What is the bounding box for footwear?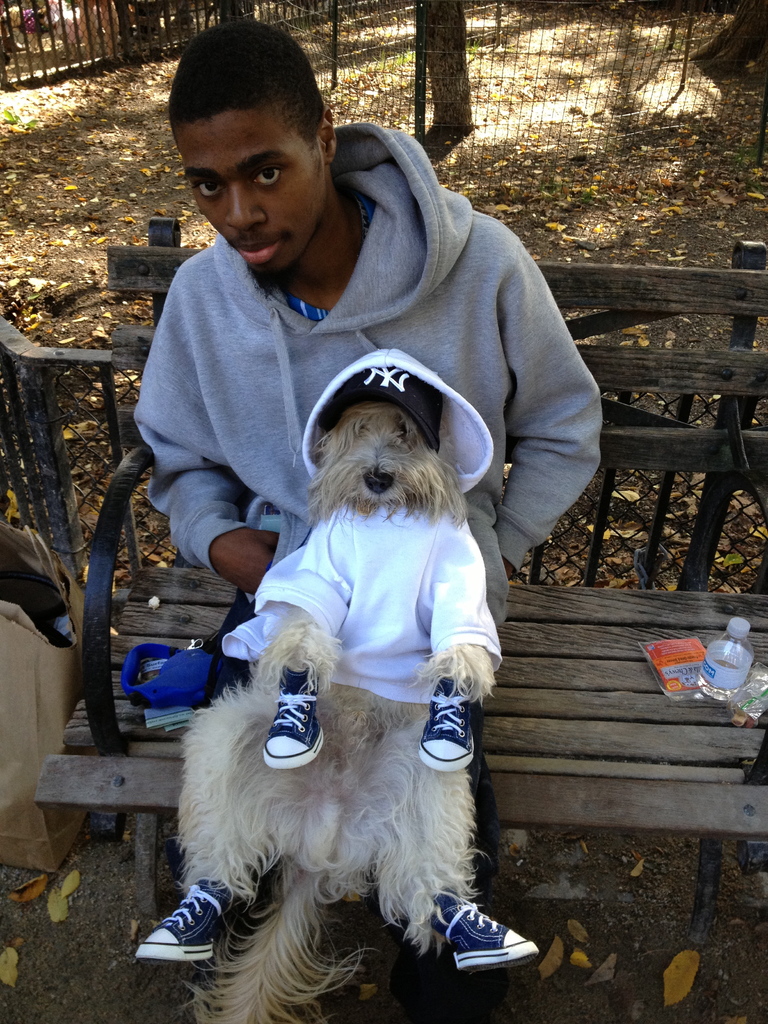
(415,676,473,772).
